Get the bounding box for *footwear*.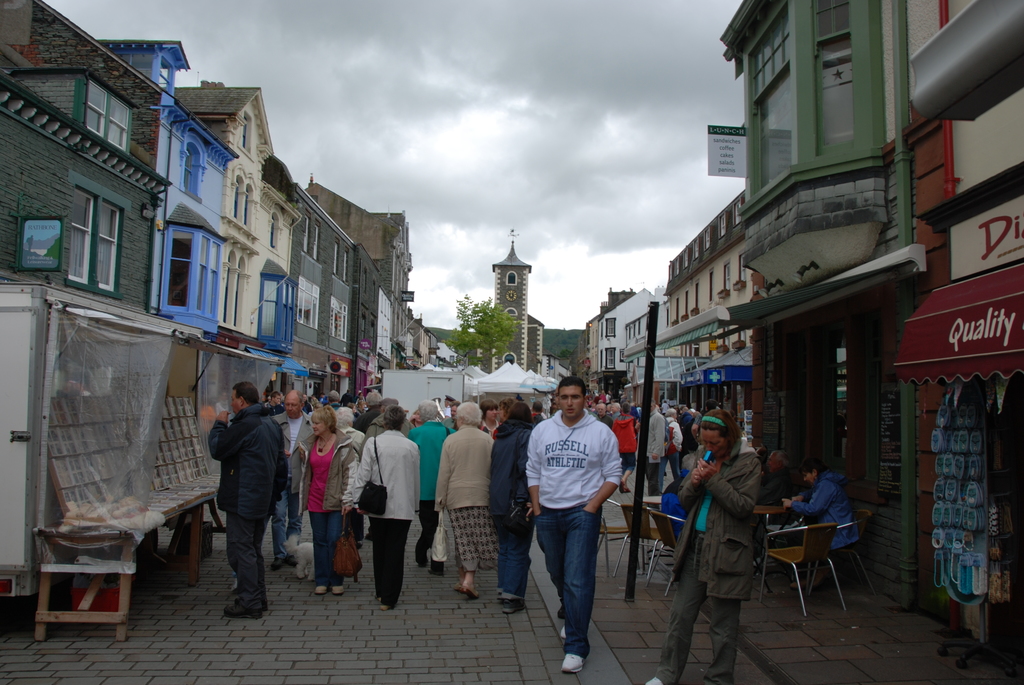
{"left": 559, "top": 603, "right": 567, "bottom": 620}.
